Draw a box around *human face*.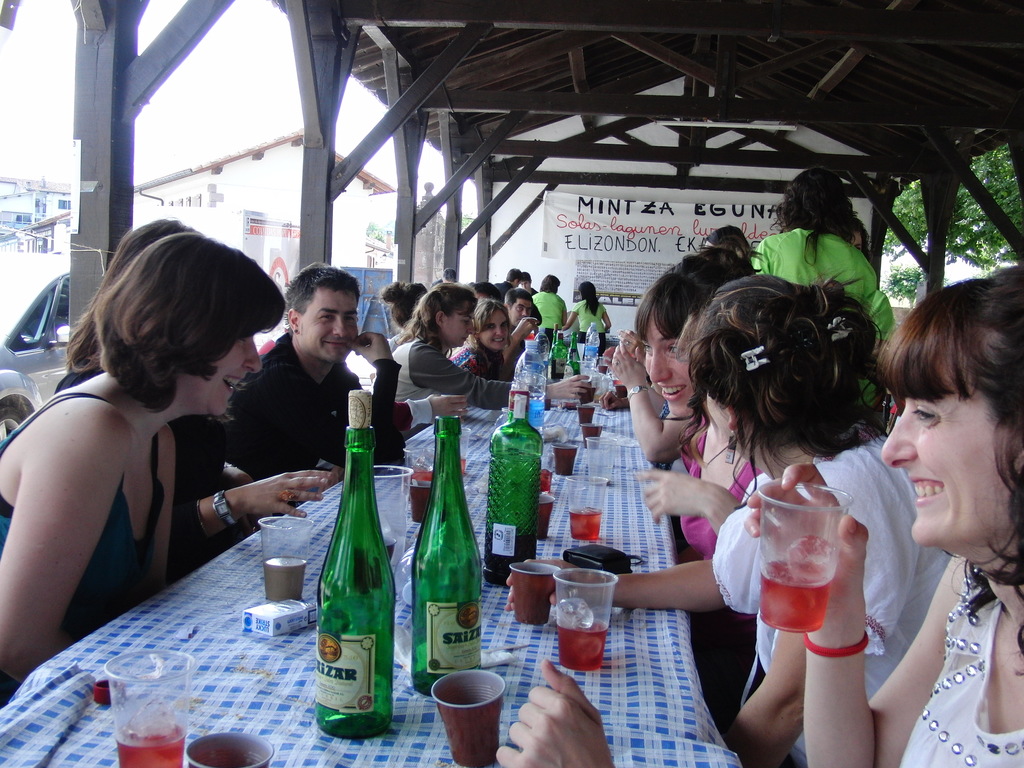
BBox(442, 303, 476, 348).
